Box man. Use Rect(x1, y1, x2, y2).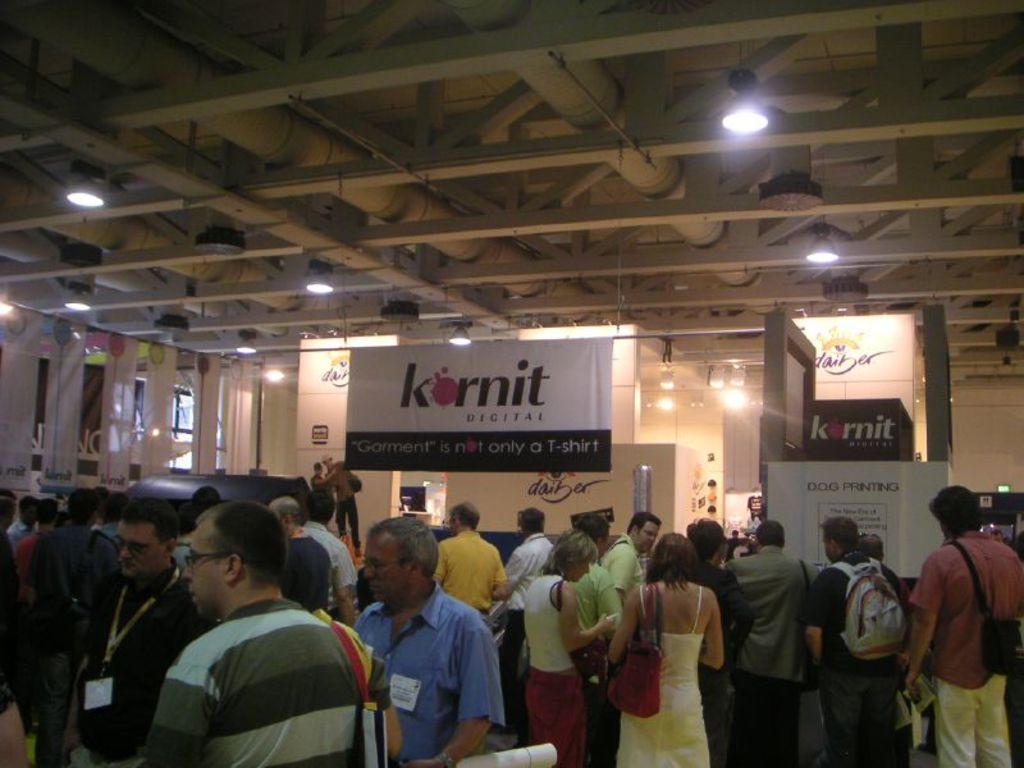
Rect(269, 495, 330, 611).
